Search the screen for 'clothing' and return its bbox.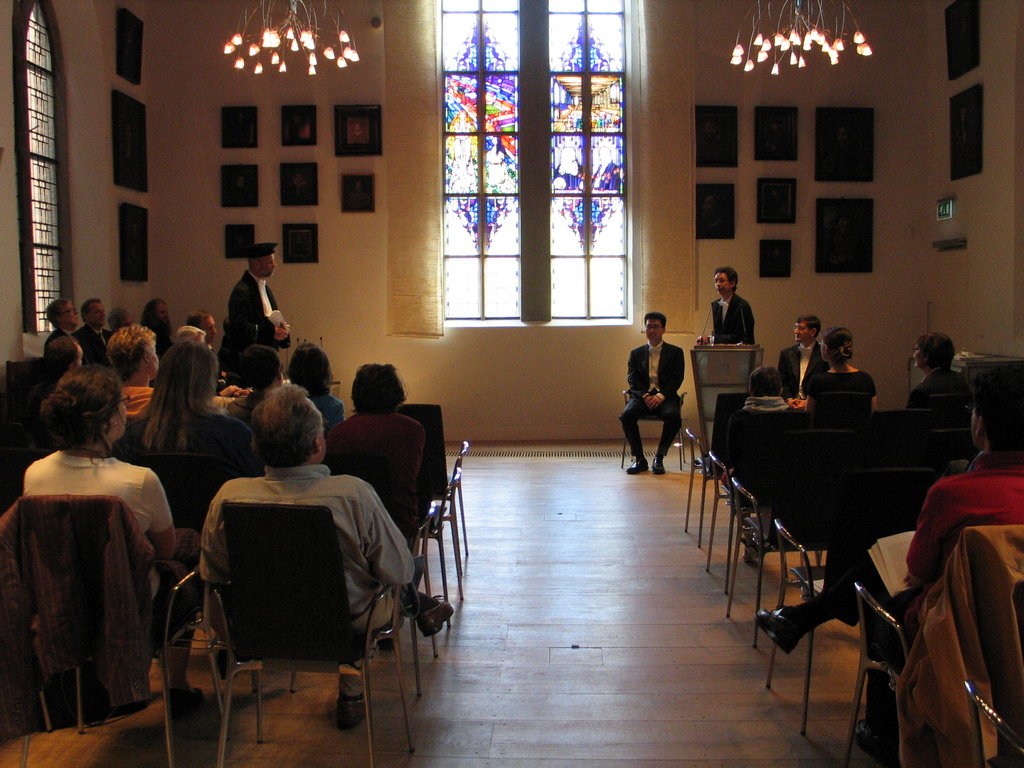
Found: [19,444,198,685].
